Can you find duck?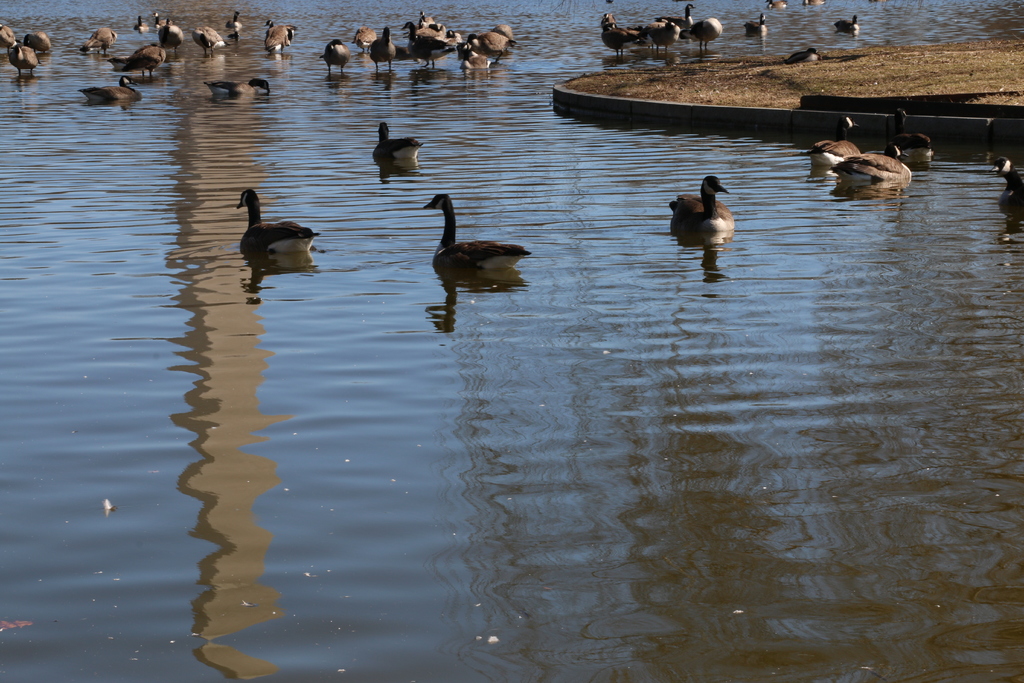
Yes, bounding box: (left=268, top=16, right=277, bottom=29).
